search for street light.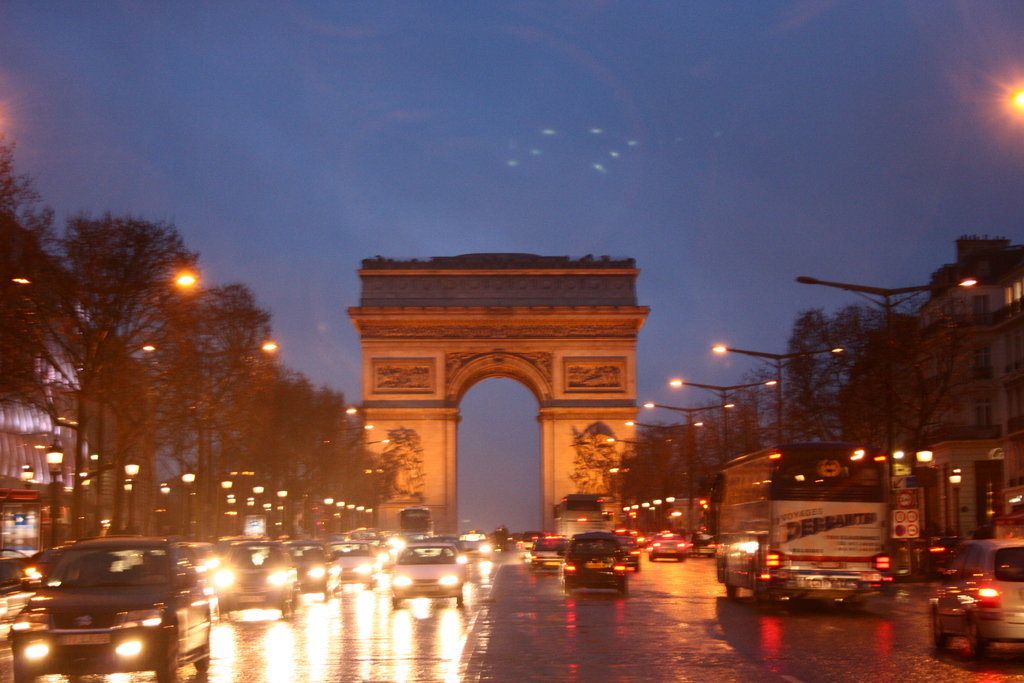
Found at x1=947 y1=468 x2=961 y2=540.
